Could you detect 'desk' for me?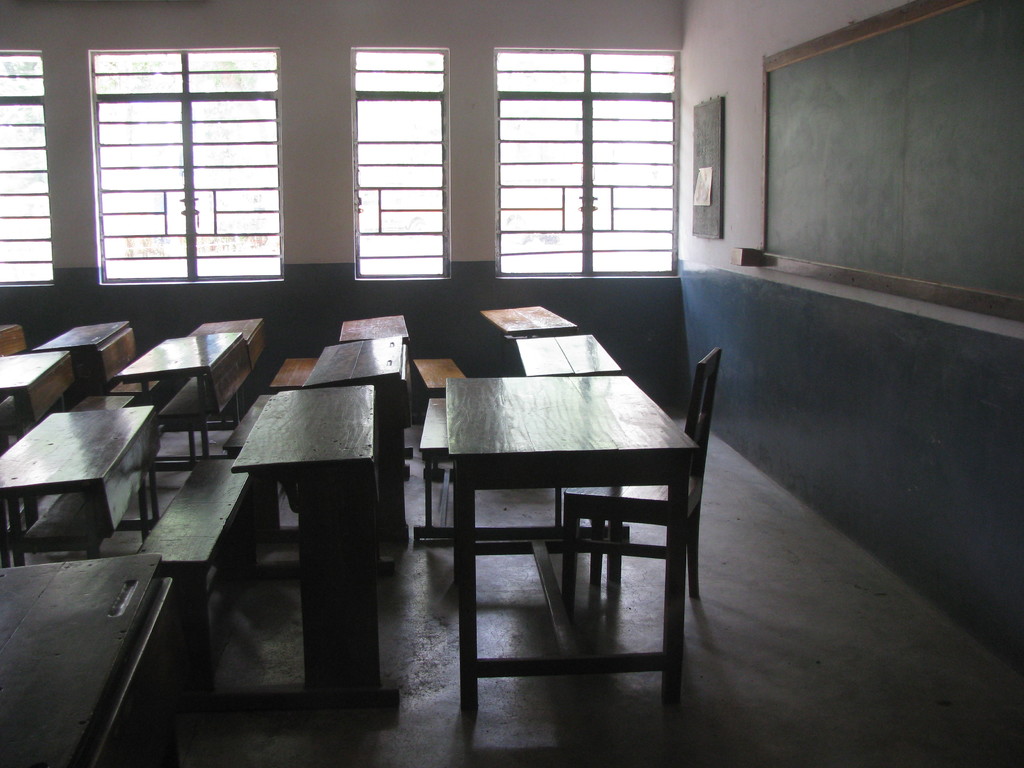
Detection result: [x1=0, y1=403, x2=156, y2=565].
